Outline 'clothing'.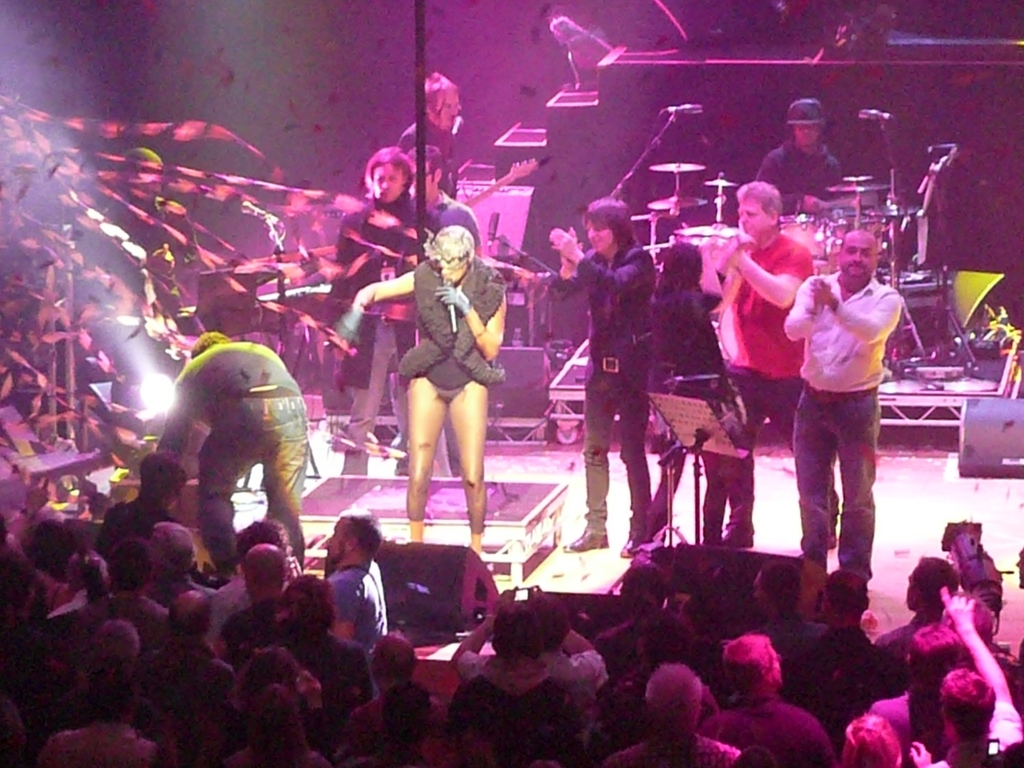
Outline: [left=309, top=198, right=427, bottom=493].
